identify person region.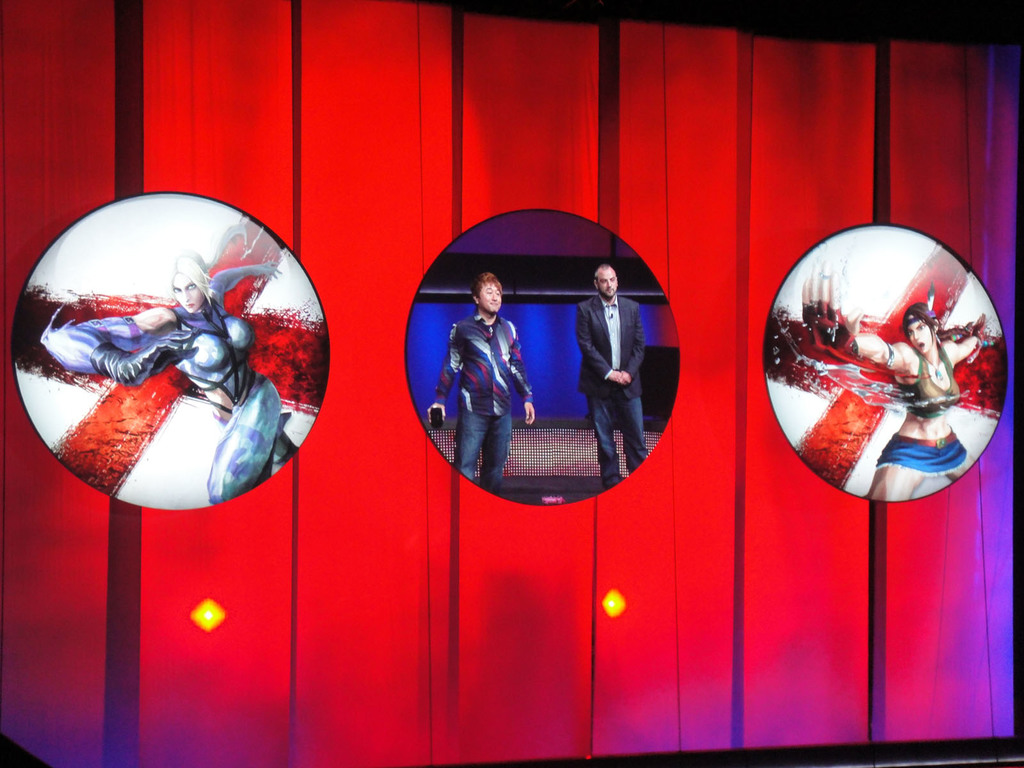
Region: box=[429, 273, 535, 494].
